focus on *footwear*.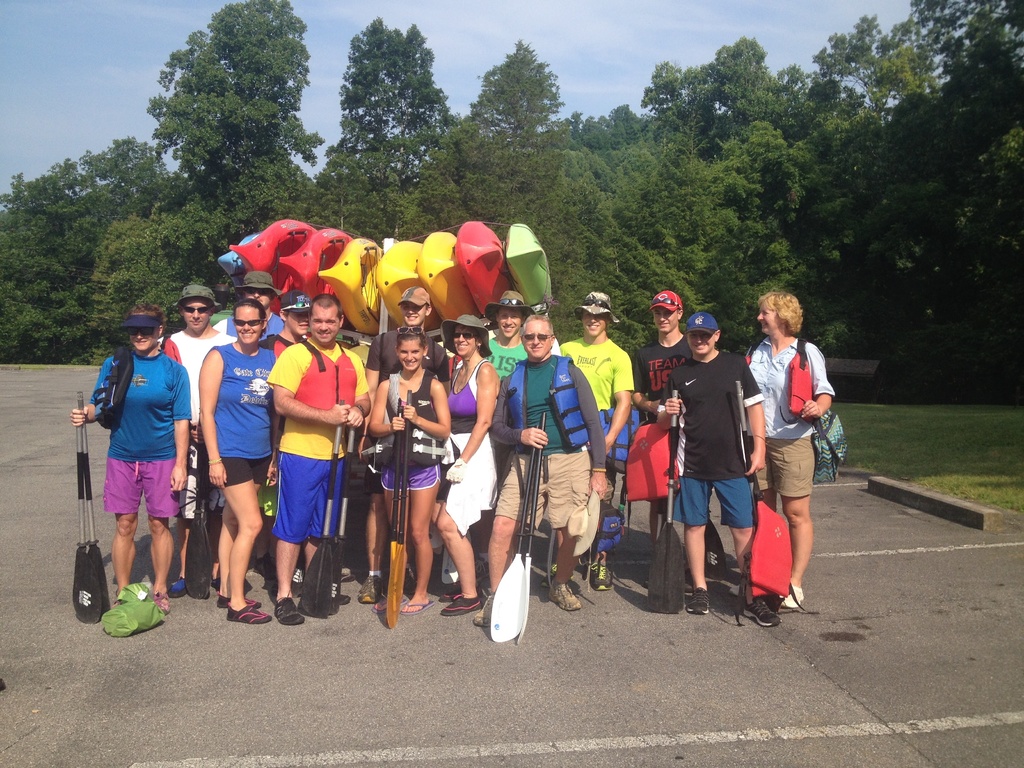
Focused at bbox(153, 590, 169, 614).
